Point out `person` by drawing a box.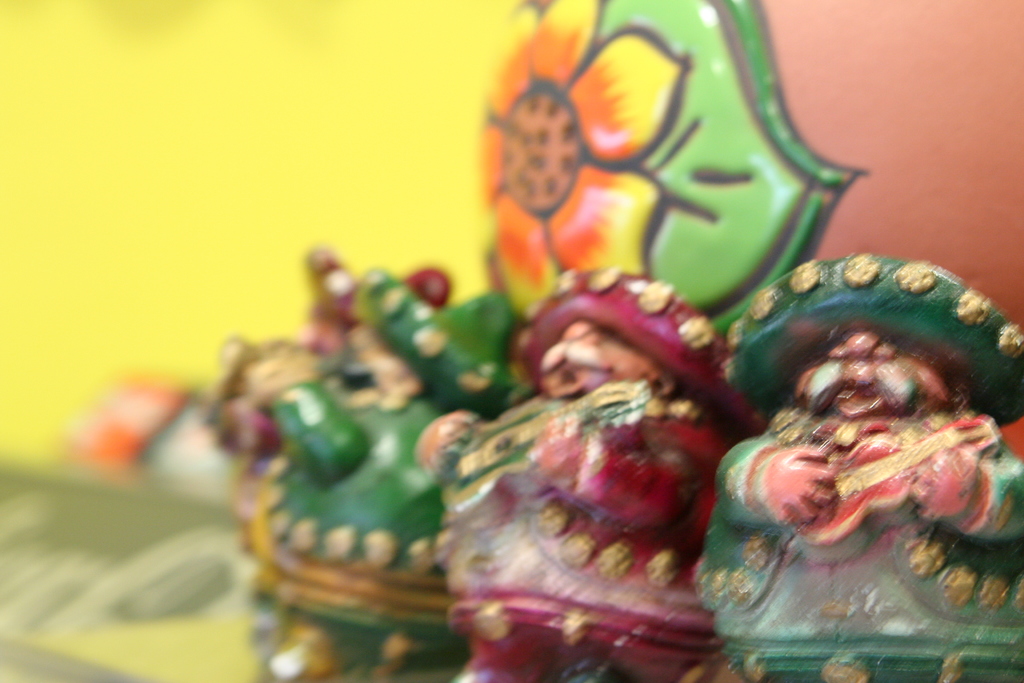
pyautogui.locateOnScreen(700, 253, 1023, 682).
